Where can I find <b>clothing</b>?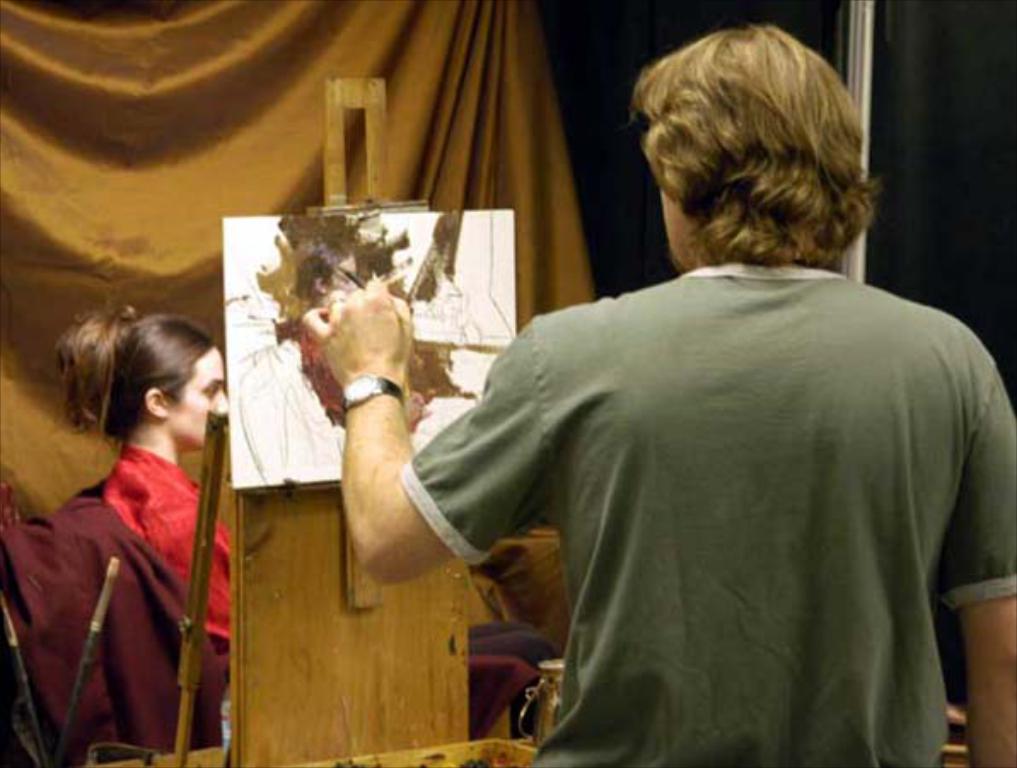
You can find it at [22,449,241,660].
